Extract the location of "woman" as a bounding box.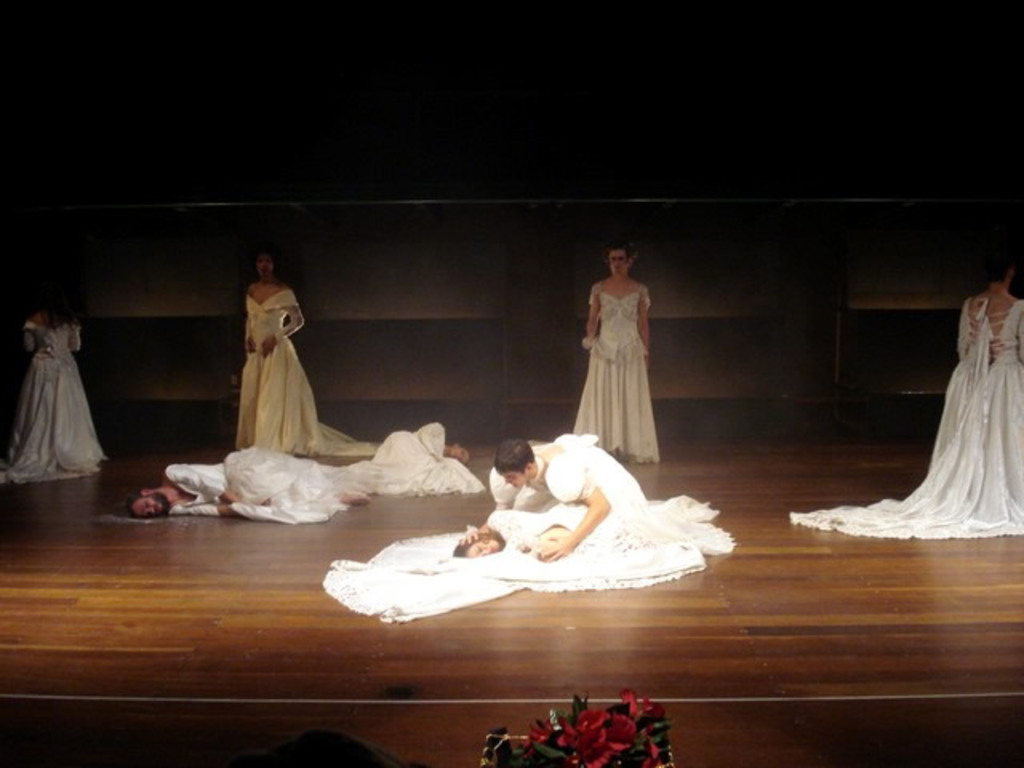
[left=232, top=248, right=394, bottom=459].
